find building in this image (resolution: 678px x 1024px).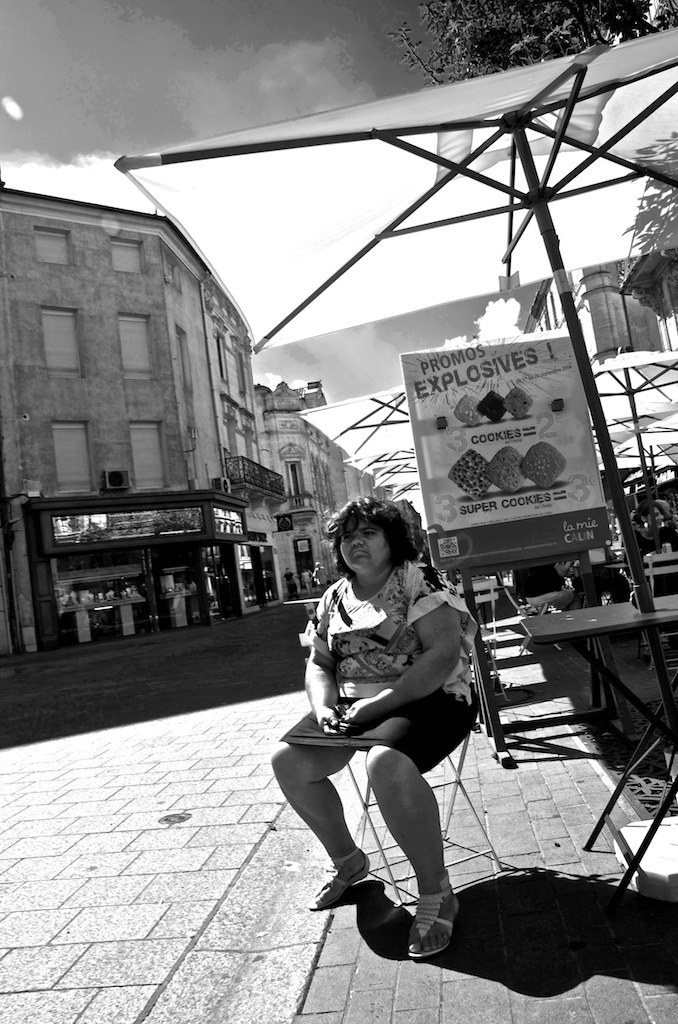
[x1=0, y1=180, x2=397, y2=657].
